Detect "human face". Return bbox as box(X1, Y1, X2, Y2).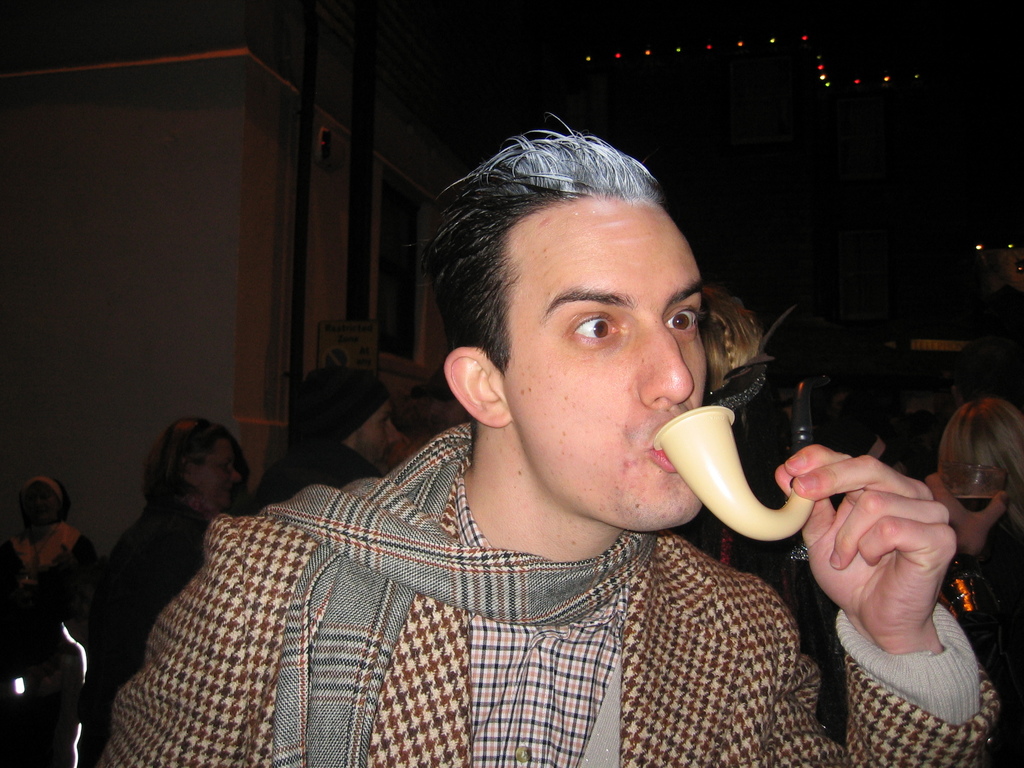
box(334, 408, 392, 464).
